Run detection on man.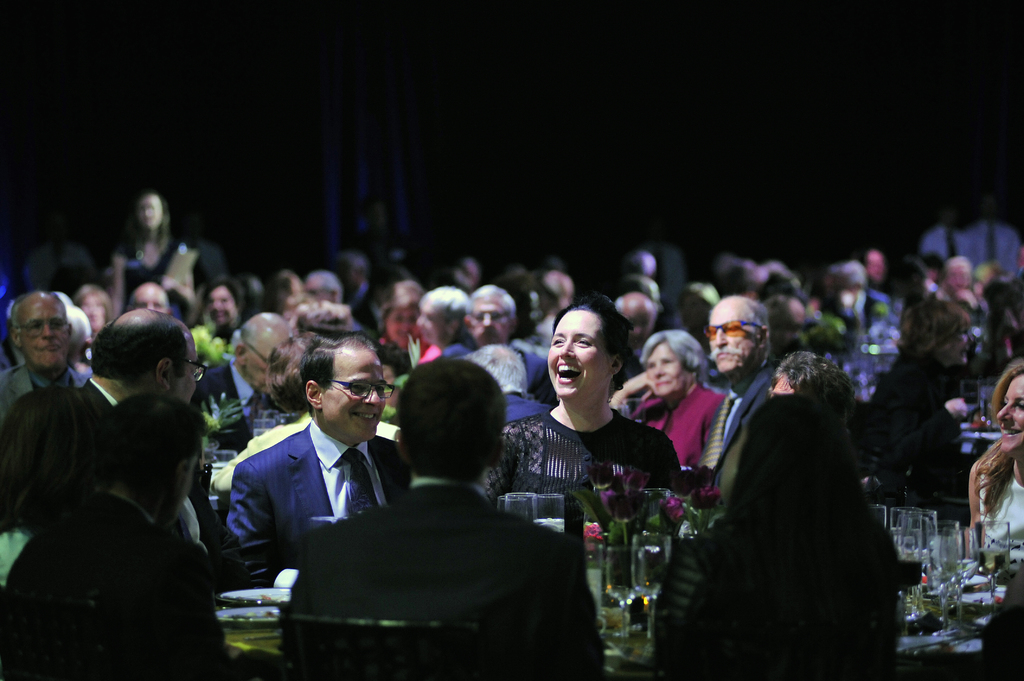
Result: [0, 396, 234, 680].
